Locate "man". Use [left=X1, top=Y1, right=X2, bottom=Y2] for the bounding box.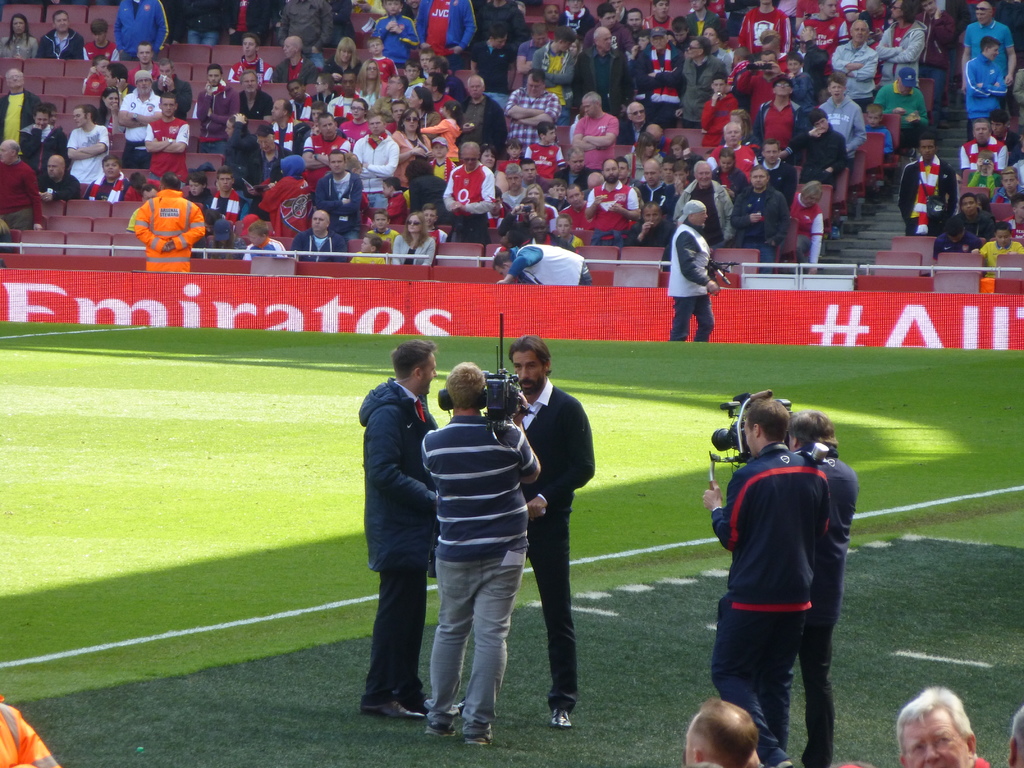
[left=784, top=407, right=861, bottom=765].
